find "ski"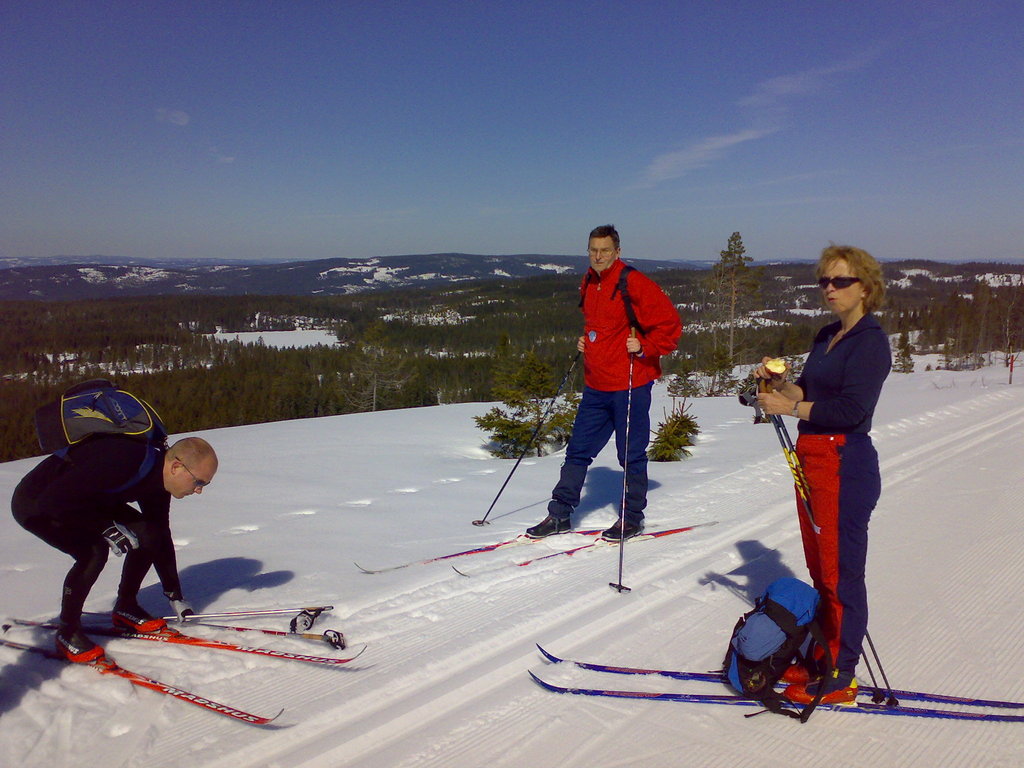
rect(525, 665, 1023, 729)
